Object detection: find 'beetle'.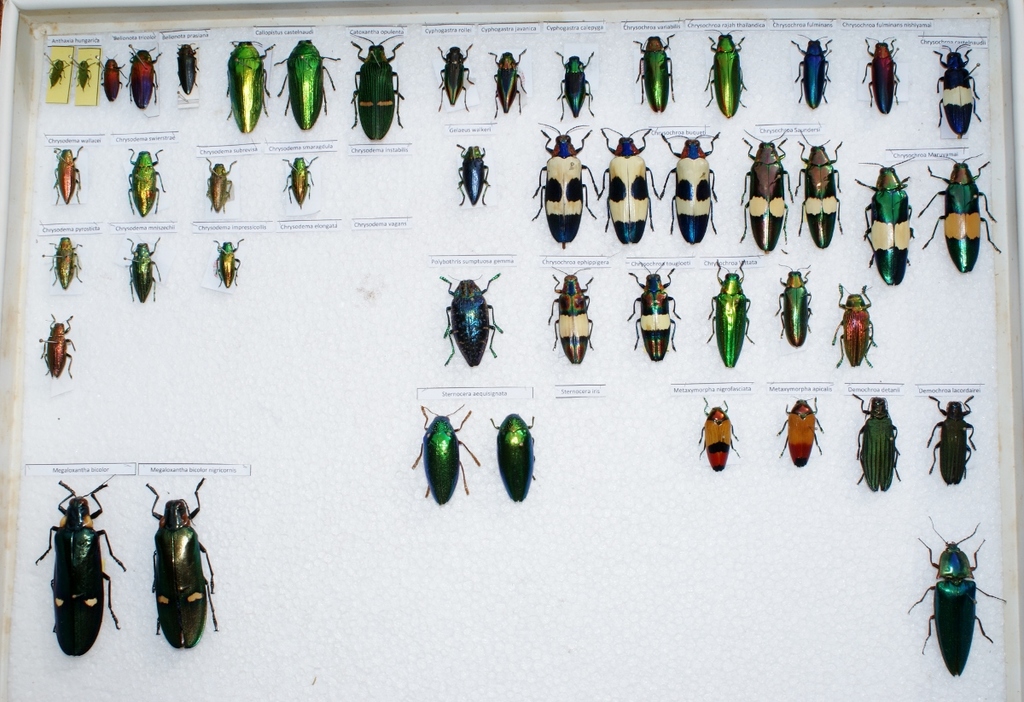
pyautogui.locateOnScreen(124, 237, 164, 310).
